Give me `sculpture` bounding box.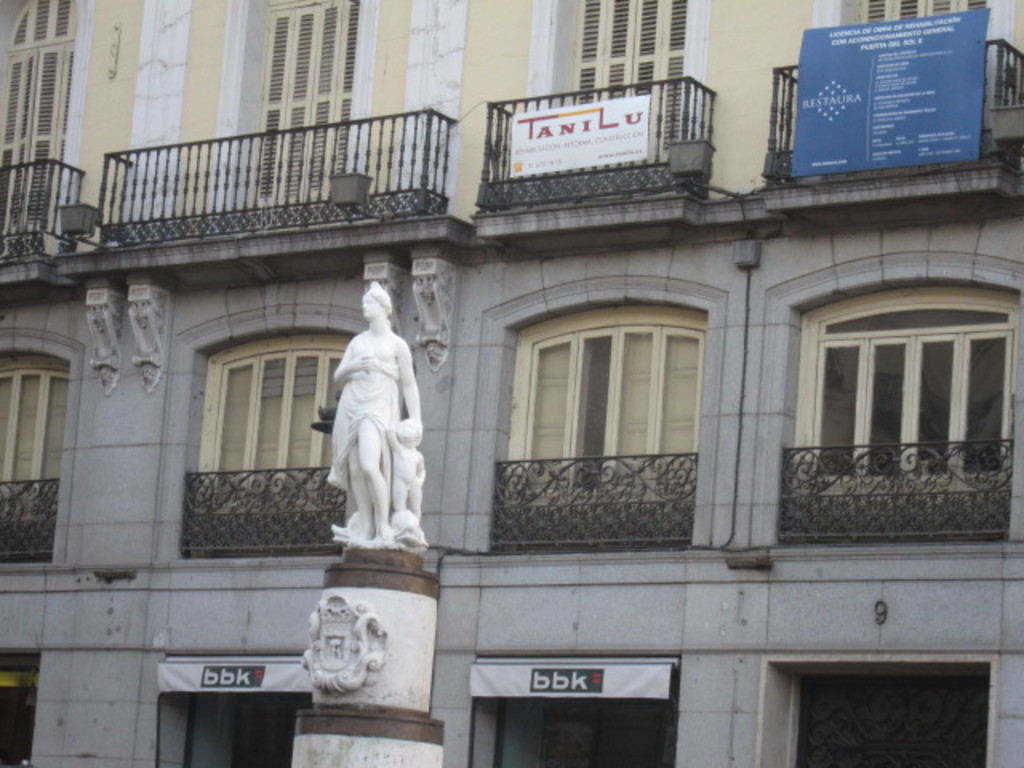
<box>312,285,429,566</box>.
